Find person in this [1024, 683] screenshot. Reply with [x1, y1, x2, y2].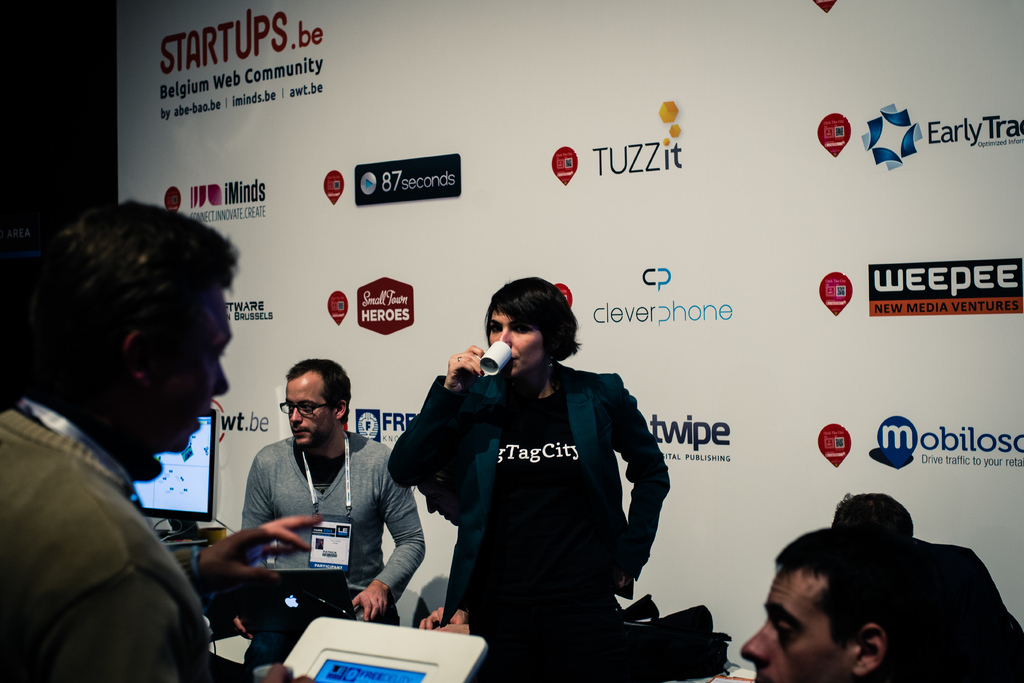
[232, 360, 428, 682].
